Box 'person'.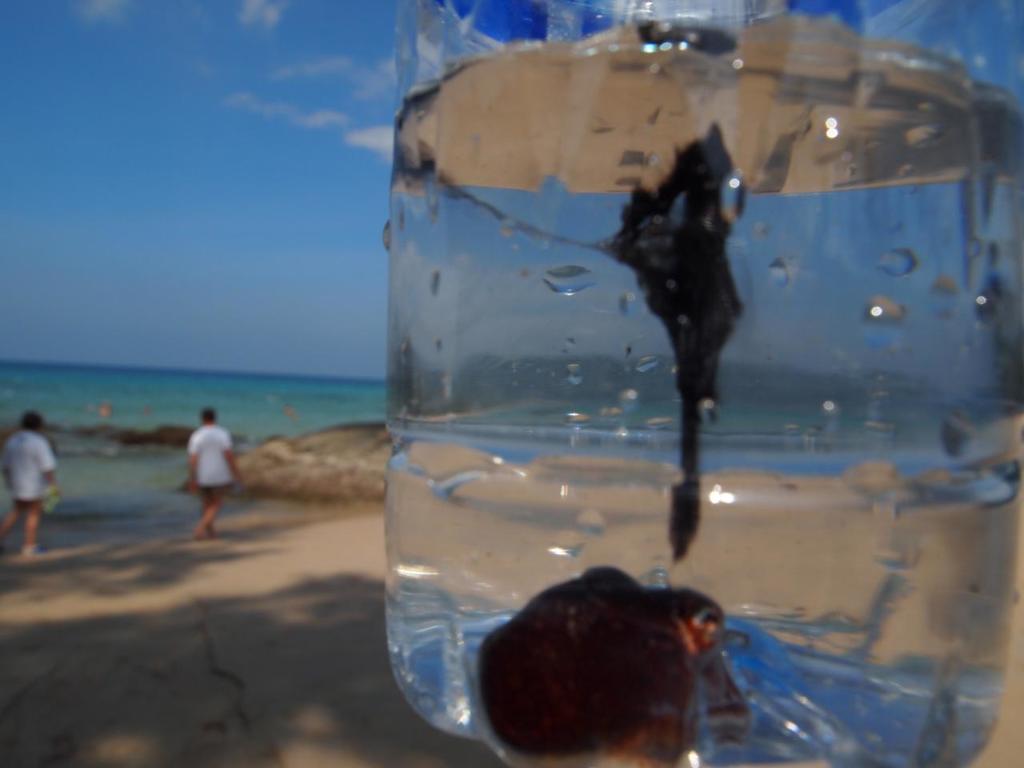
0:409:66:559.
